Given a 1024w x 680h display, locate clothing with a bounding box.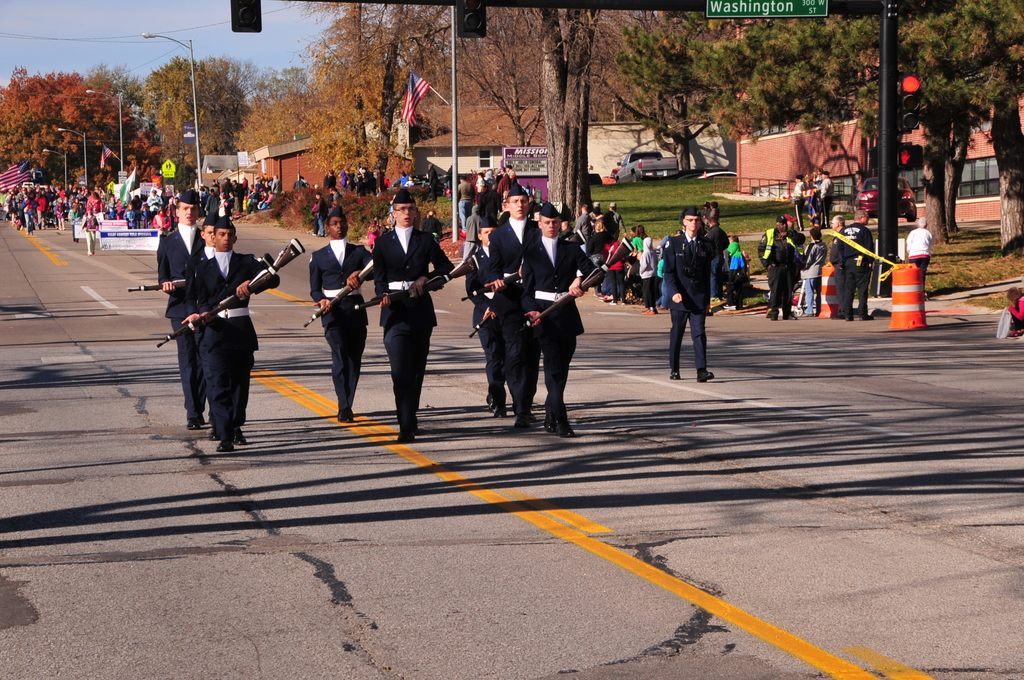
Located: bbox(304, 182, 311, 187).
